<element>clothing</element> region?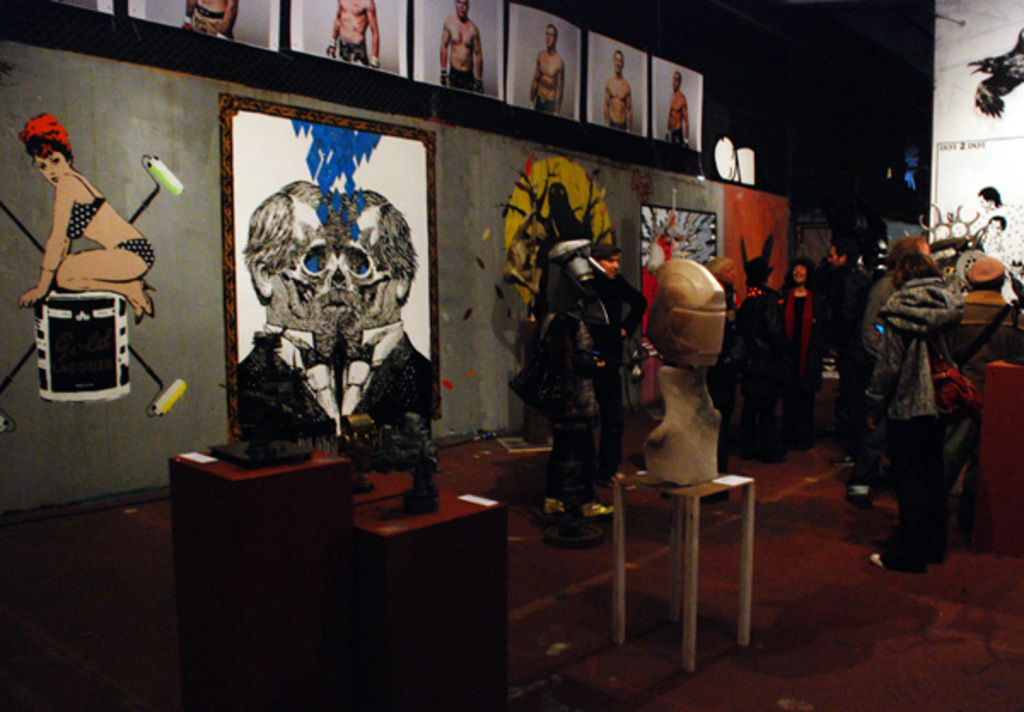
bbox=(445, 63, 478, 84)
